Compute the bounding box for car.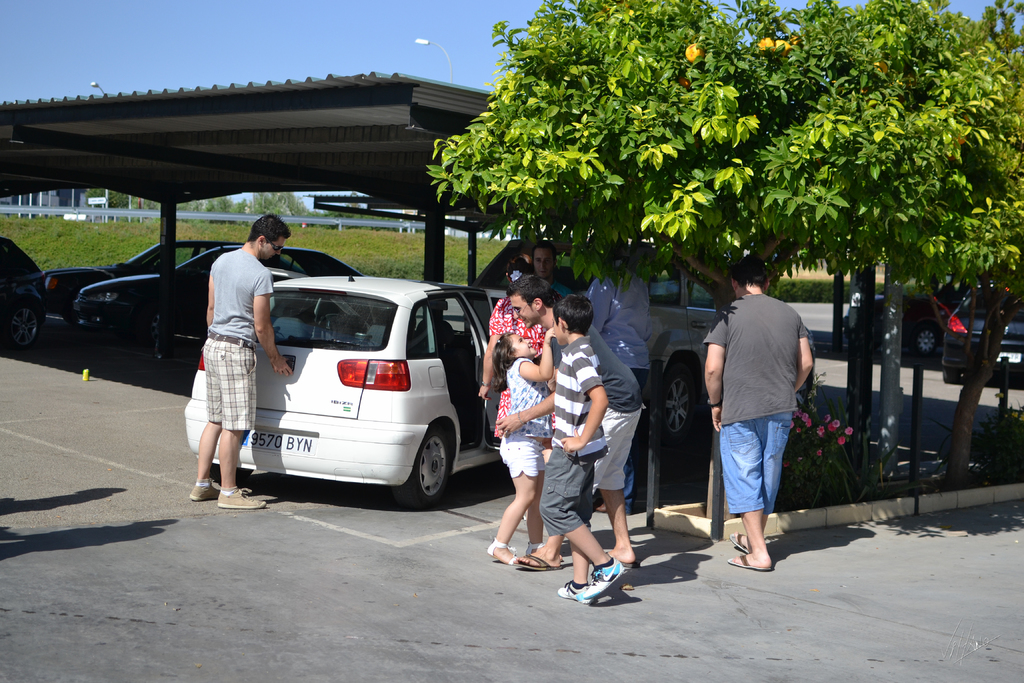
[x1=41, y1=240, x2=235, y2=327].
